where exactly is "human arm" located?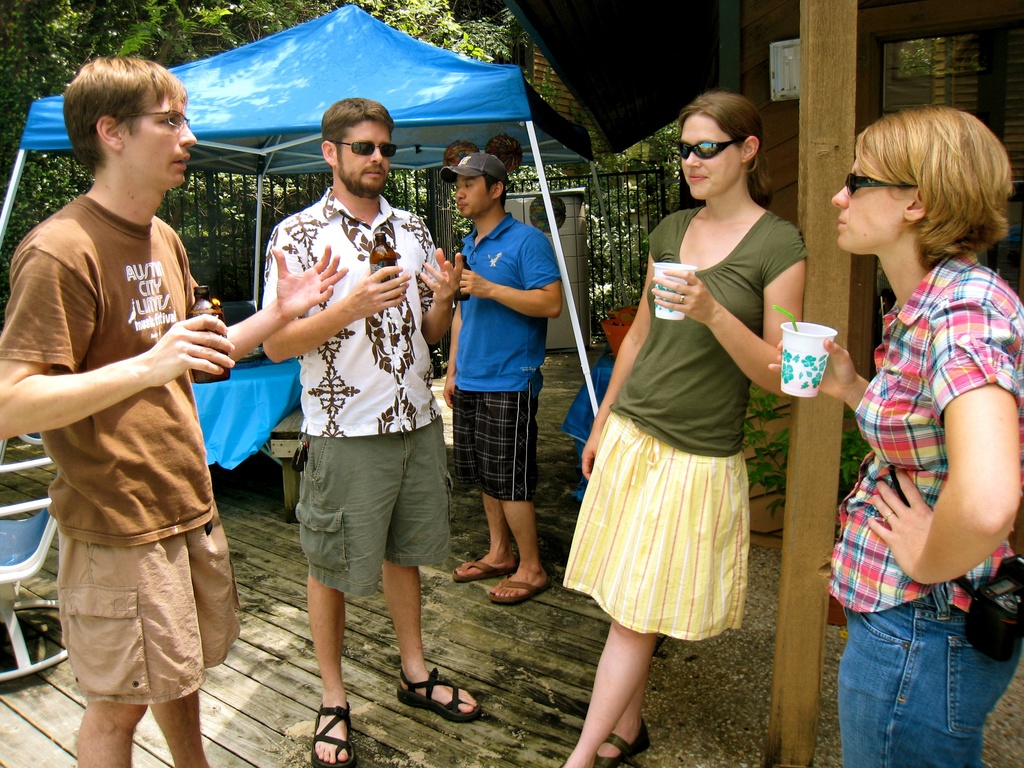
Its bounding box is <bbox>770, 322, 889, 419</bbox>.
